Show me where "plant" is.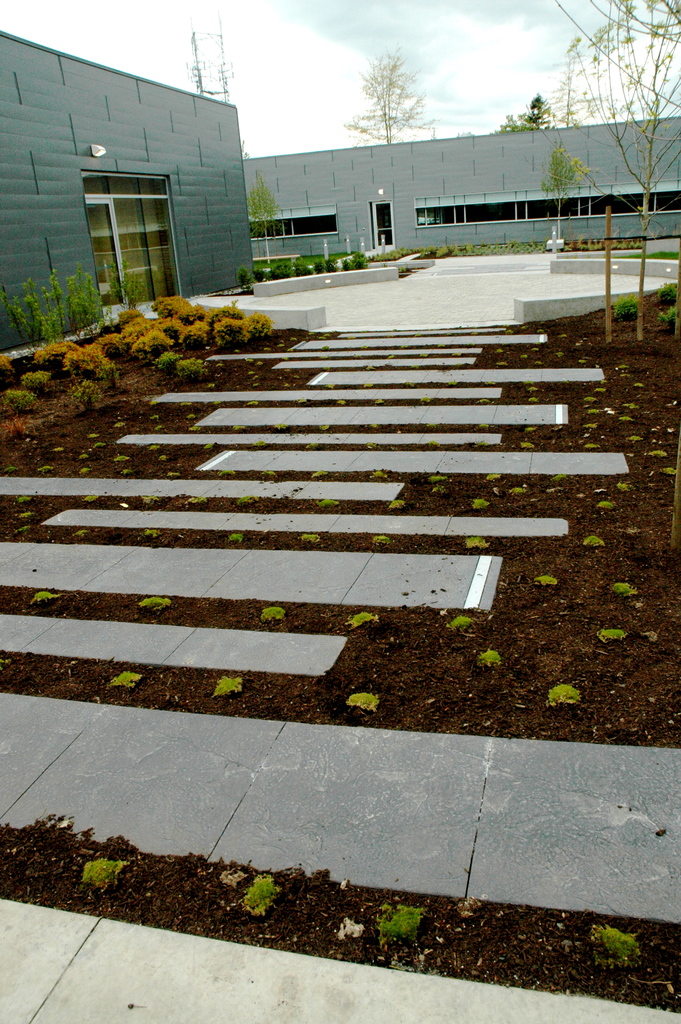
"plant" is at l=312, t=257, r=329, b=276.
